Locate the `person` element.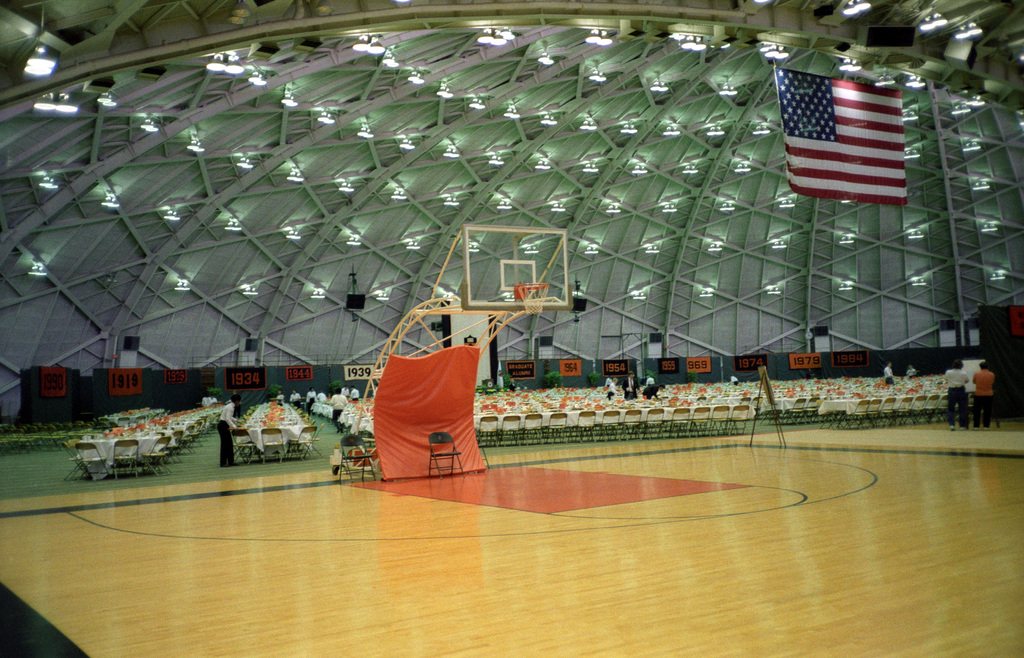
Element bbox: bbox=[907, 362, 913, 383].
